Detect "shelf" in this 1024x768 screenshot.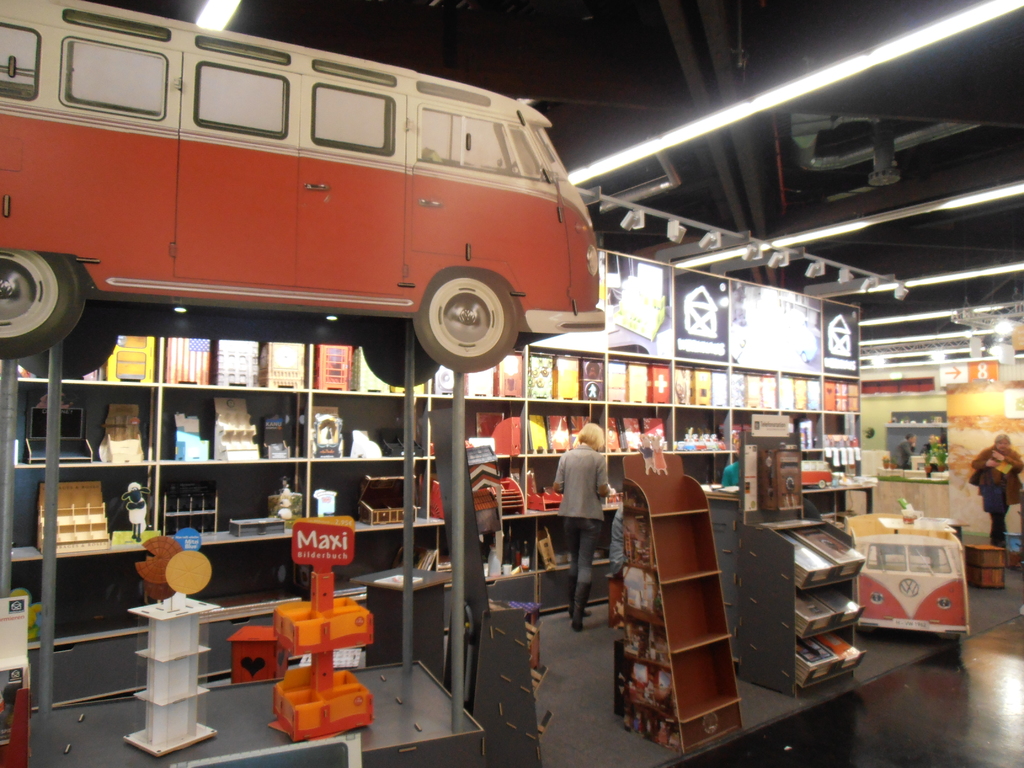
Detection: locate(0, 653, 483, 767).
